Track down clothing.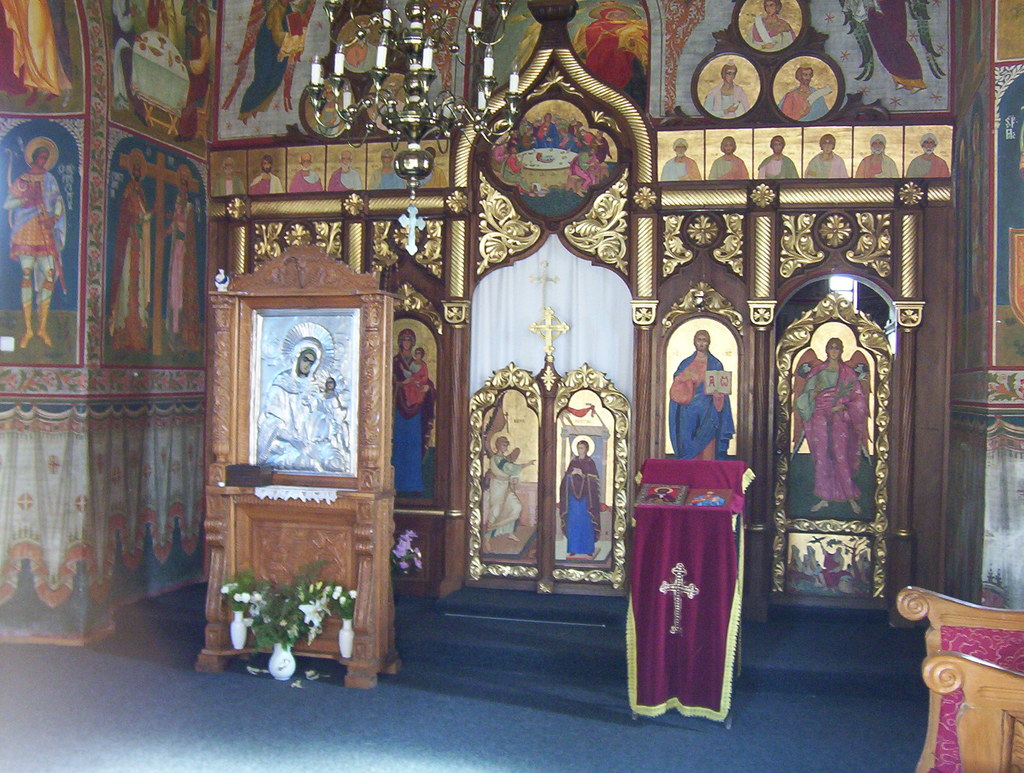
Tracked to [480,452,532,542].
